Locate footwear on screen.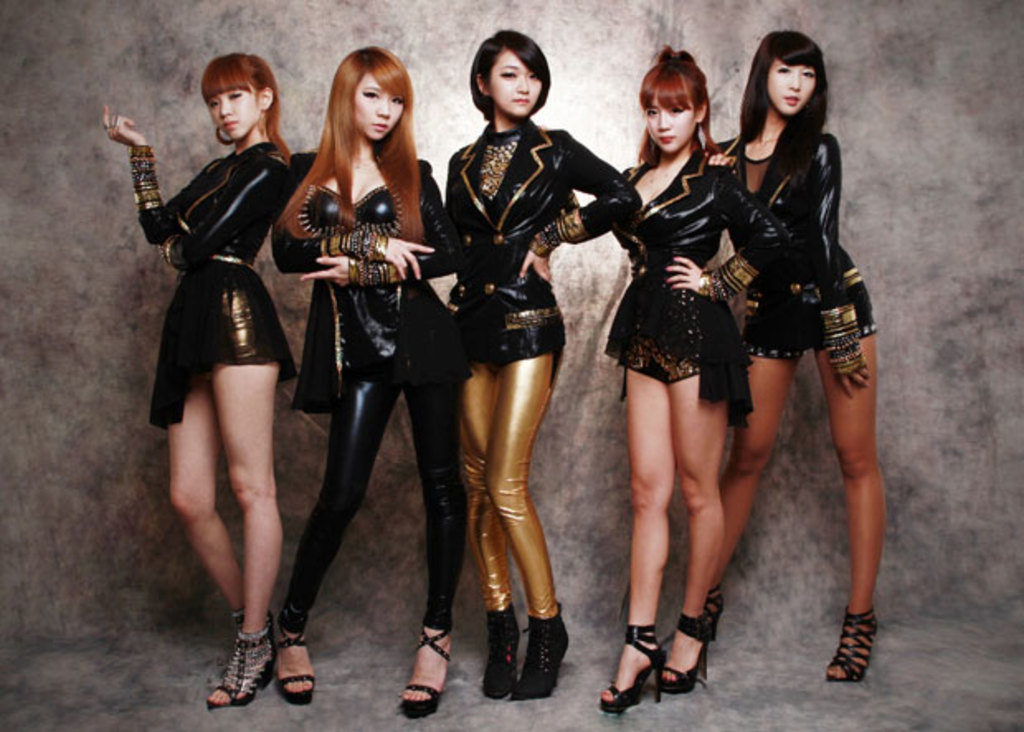
On screen at select_region(836, 600, 895, 692).
